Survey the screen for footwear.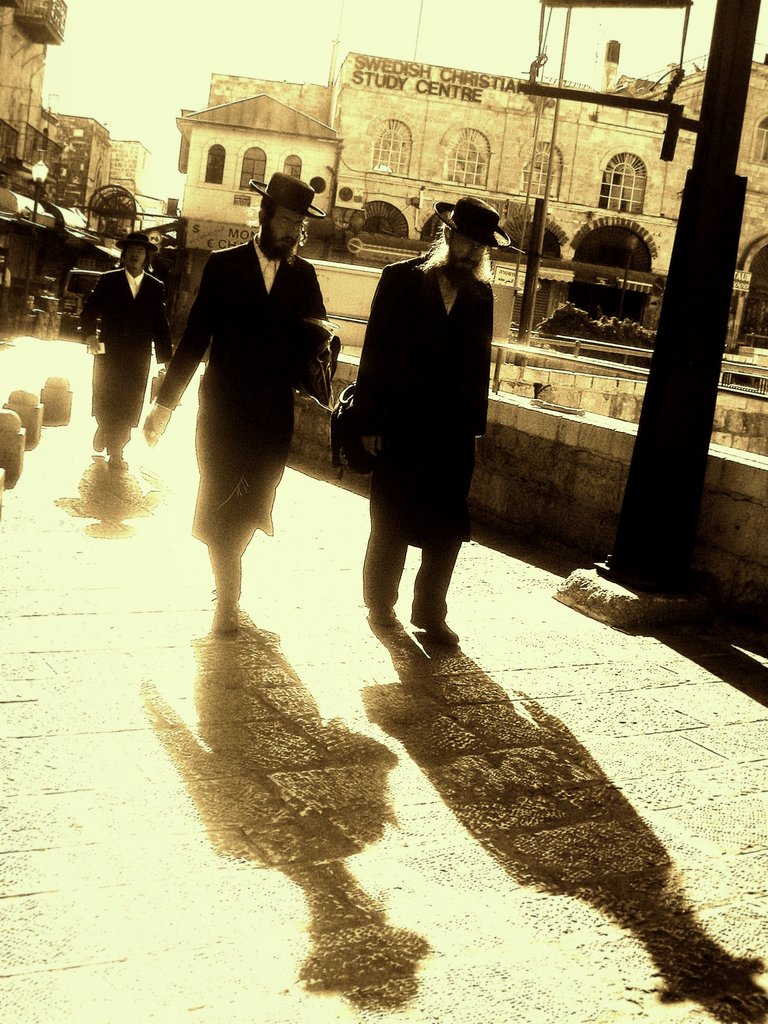
Survey found: 367, 589, 408, 638.
